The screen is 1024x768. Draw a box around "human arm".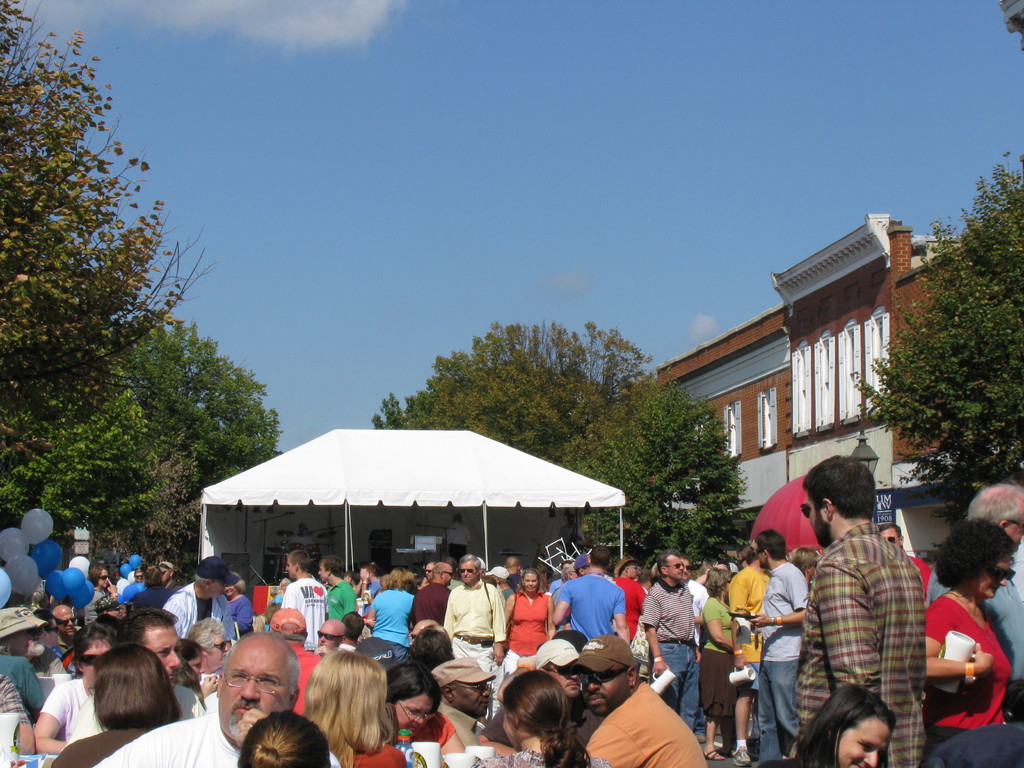
<bbox>706, 597, 737, 655</bbox>.
